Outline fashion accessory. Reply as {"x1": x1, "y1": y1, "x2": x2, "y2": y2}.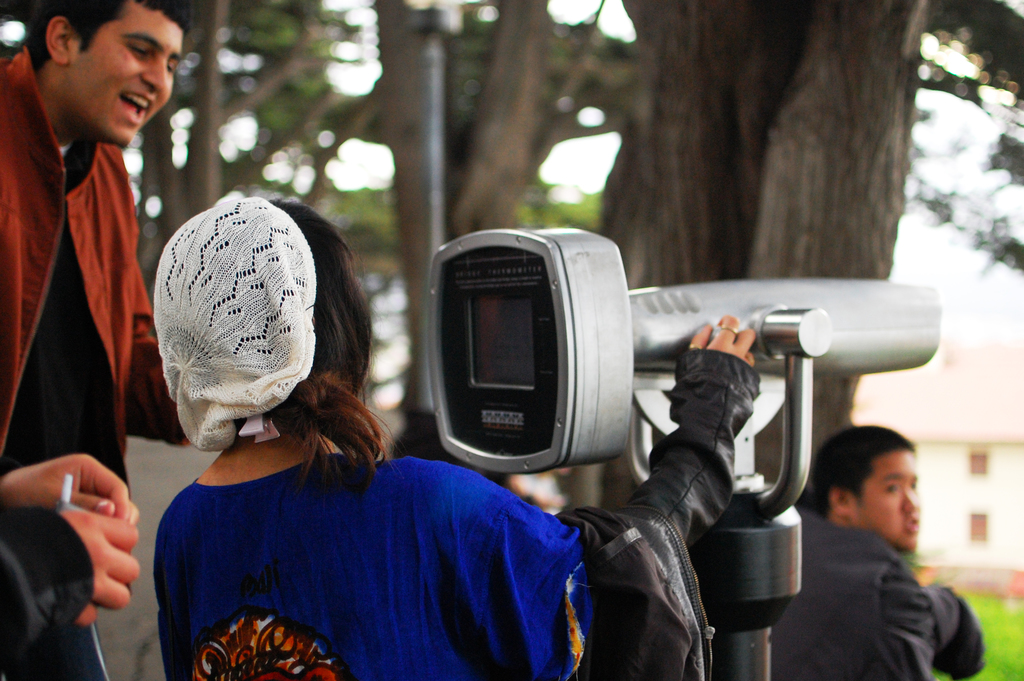
{"x1": 241, "y1": 416, "x2": 282, "y2": 447}.
